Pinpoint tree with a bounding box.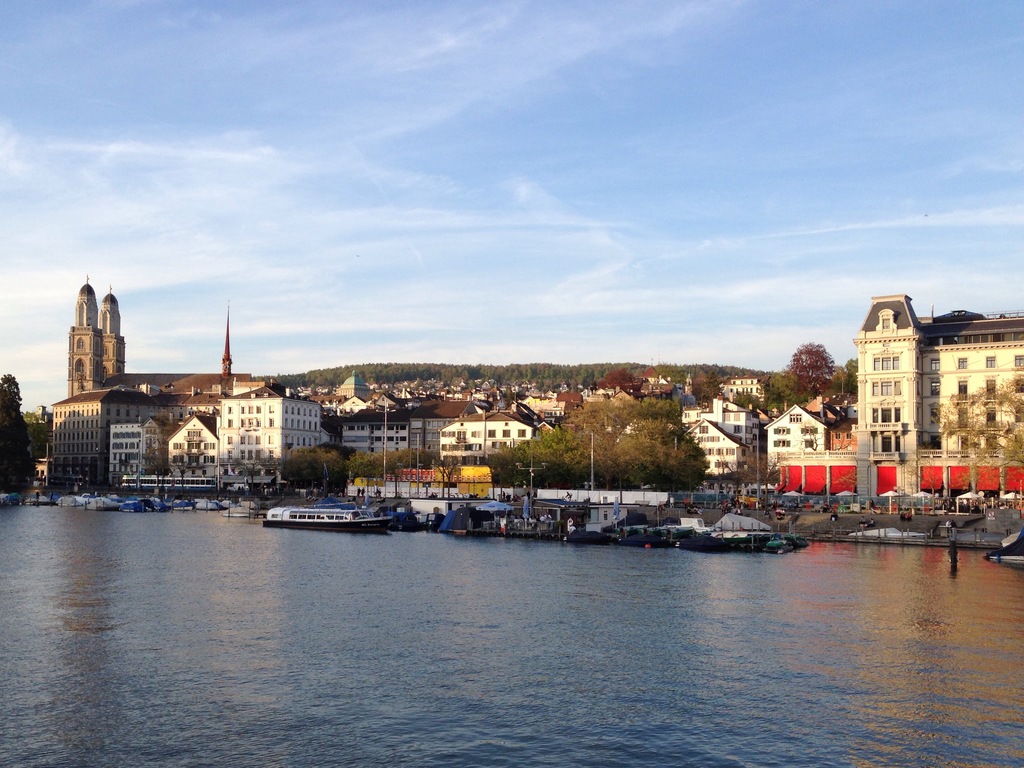
(282,445,344,496).
